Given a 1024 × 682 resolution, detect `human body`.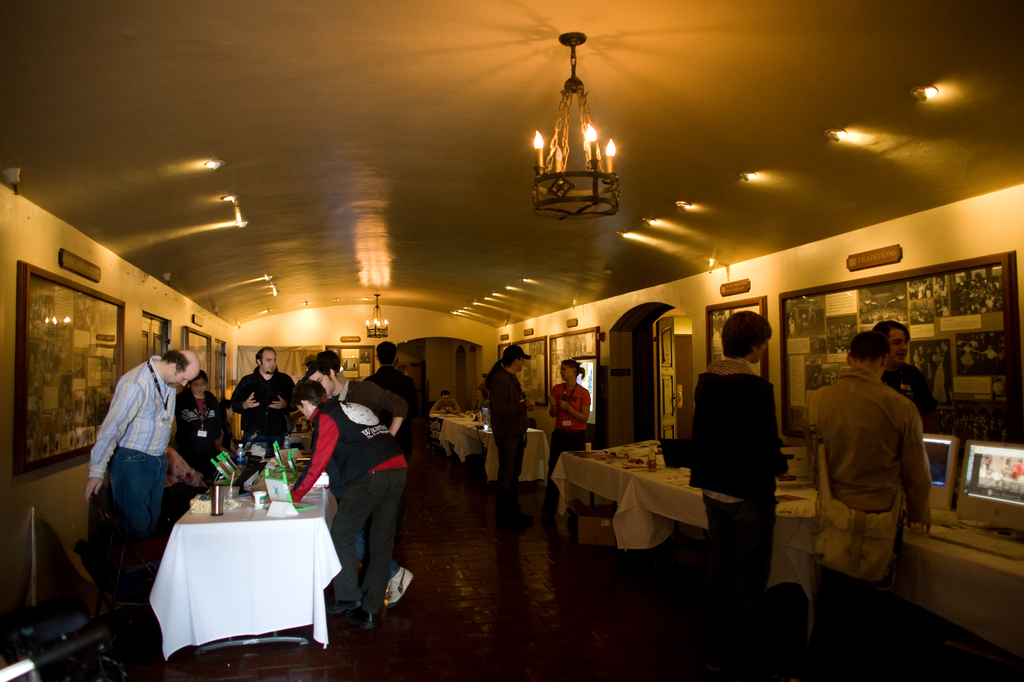
<box>231,349,294,452</box>.
